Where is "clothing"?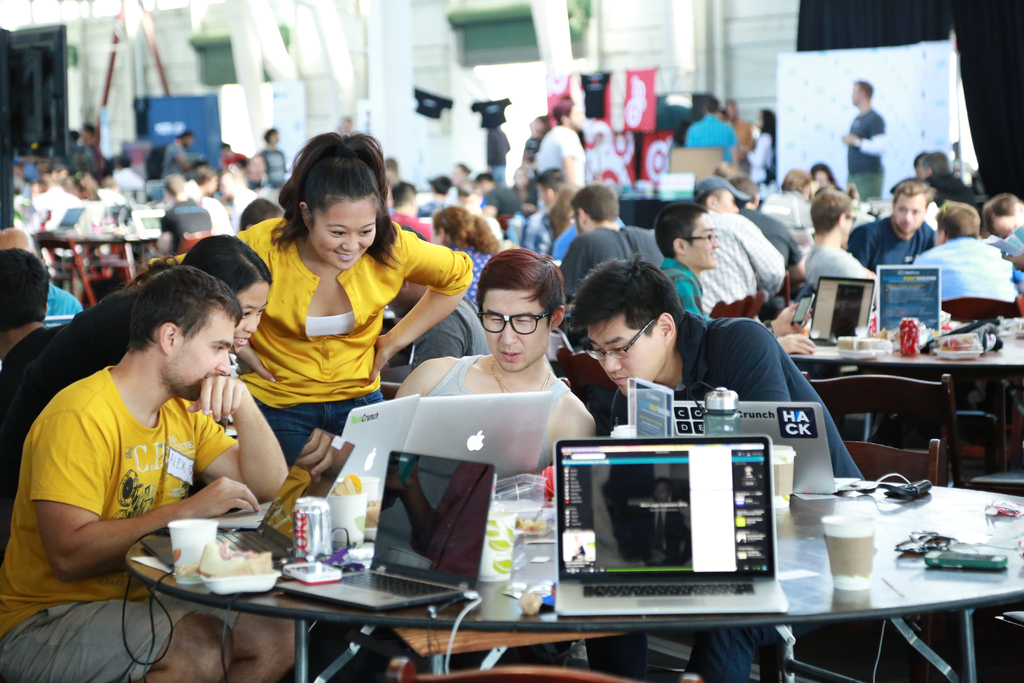
910, 242, 1015, 306.
